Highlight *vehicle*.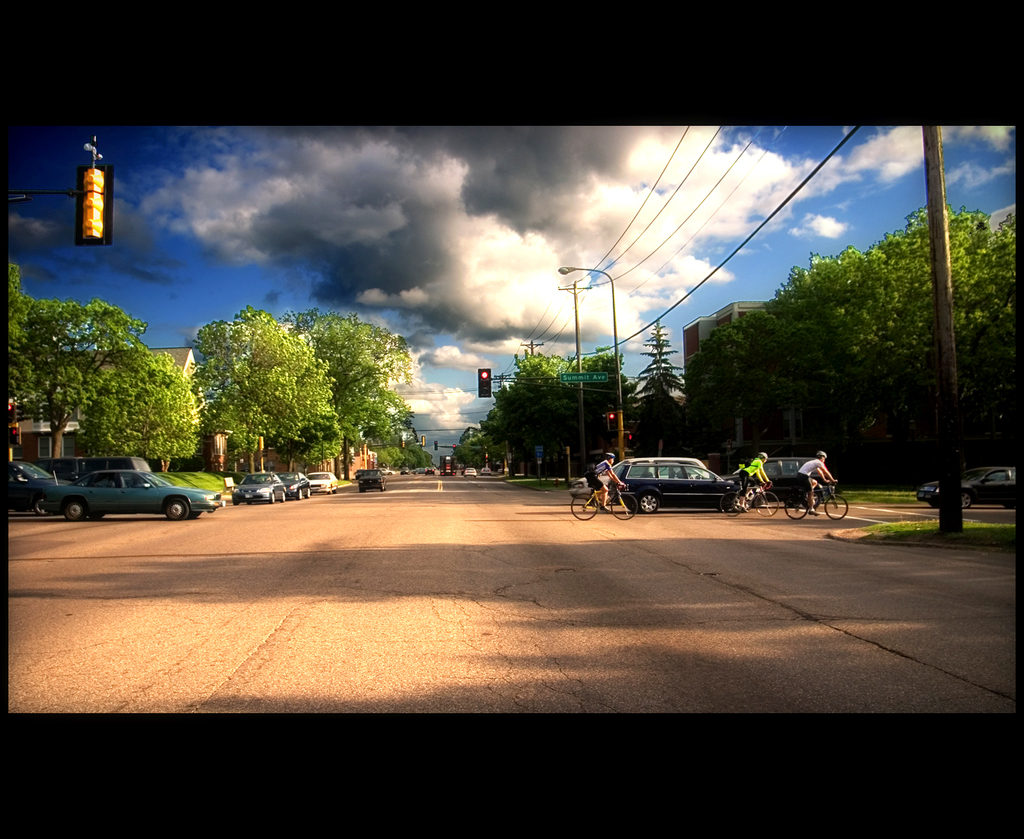
Highlighted region: {"x1": 282, "y1": 469, "x2": 311, "y2": 501}.
